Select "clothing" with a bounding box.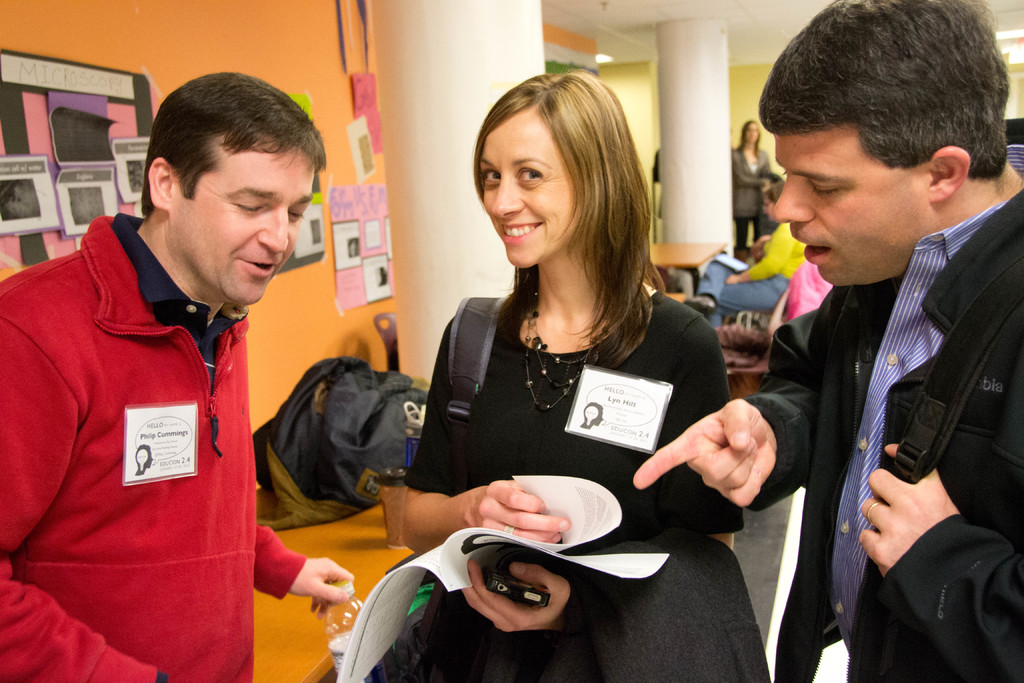
bbox(401, 288, 775, 682).
